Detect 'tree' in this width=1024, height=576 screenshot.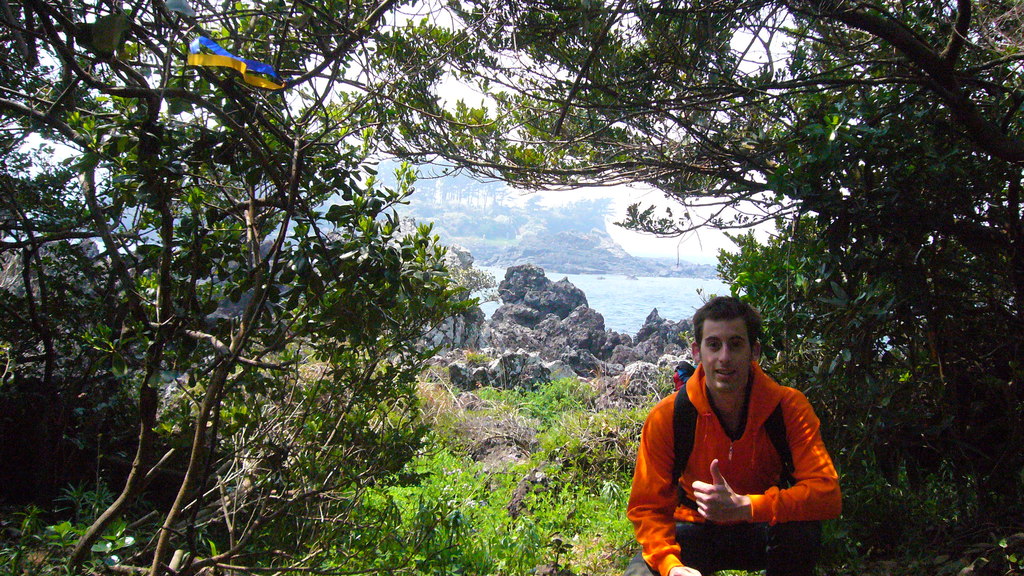
Detection: left=0, top=0, right=1023, bottom=575.
